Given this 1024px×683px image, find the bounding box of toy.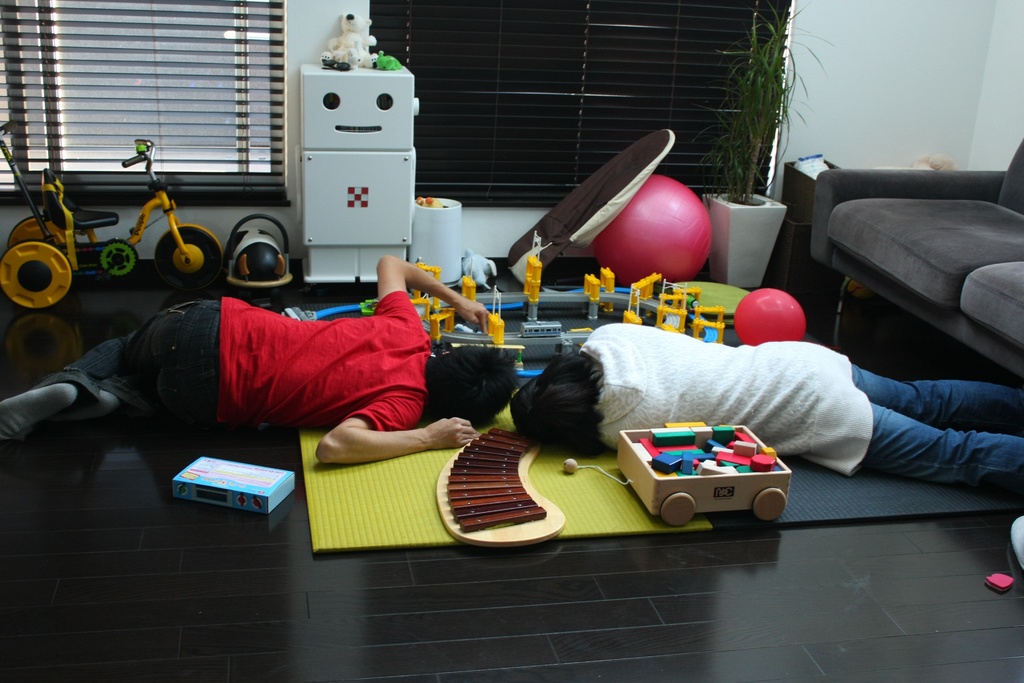
{"left": 452, "top": 277, "right": 474, "bottom": 318}.
